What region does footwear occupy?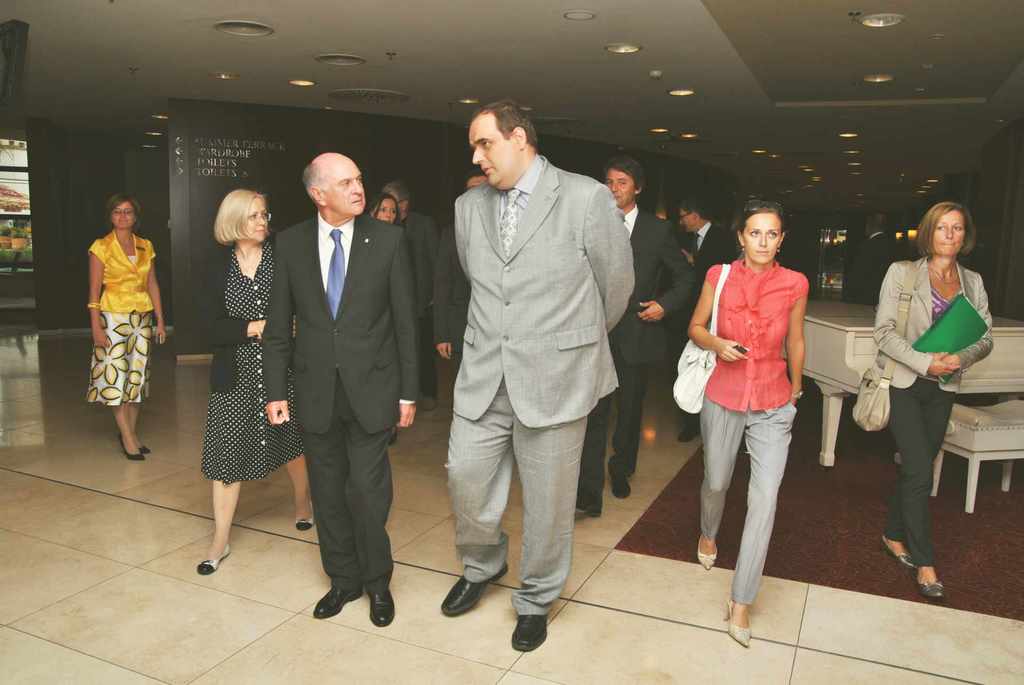
(left=442, top=561, right=516, bottom=610).
